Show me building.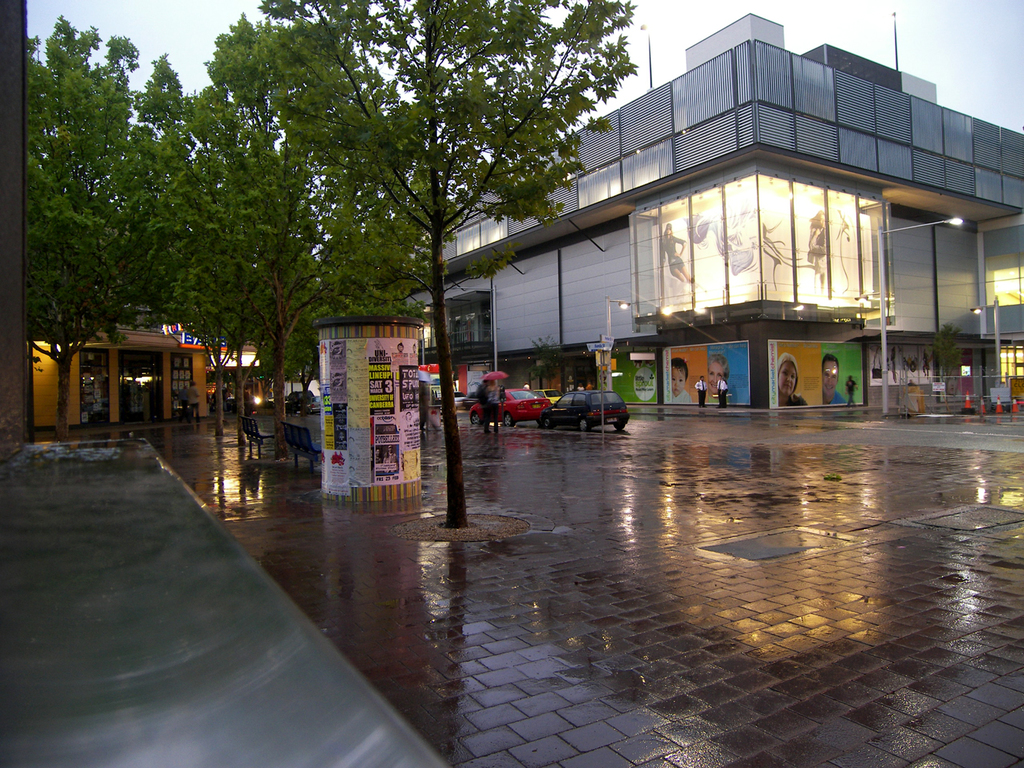
building is here: pyautogui.locateOnScreen(402, 15, 1023, 408).
